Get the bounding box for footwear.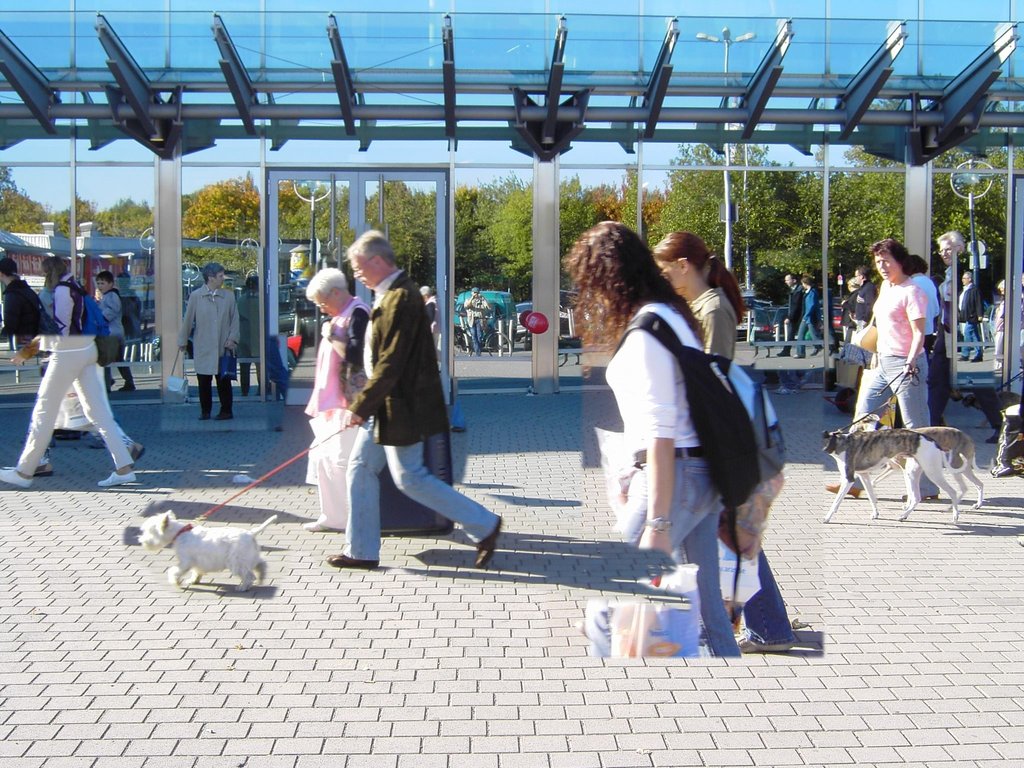
x1=734 y1=628 x2=788 y2=646.
